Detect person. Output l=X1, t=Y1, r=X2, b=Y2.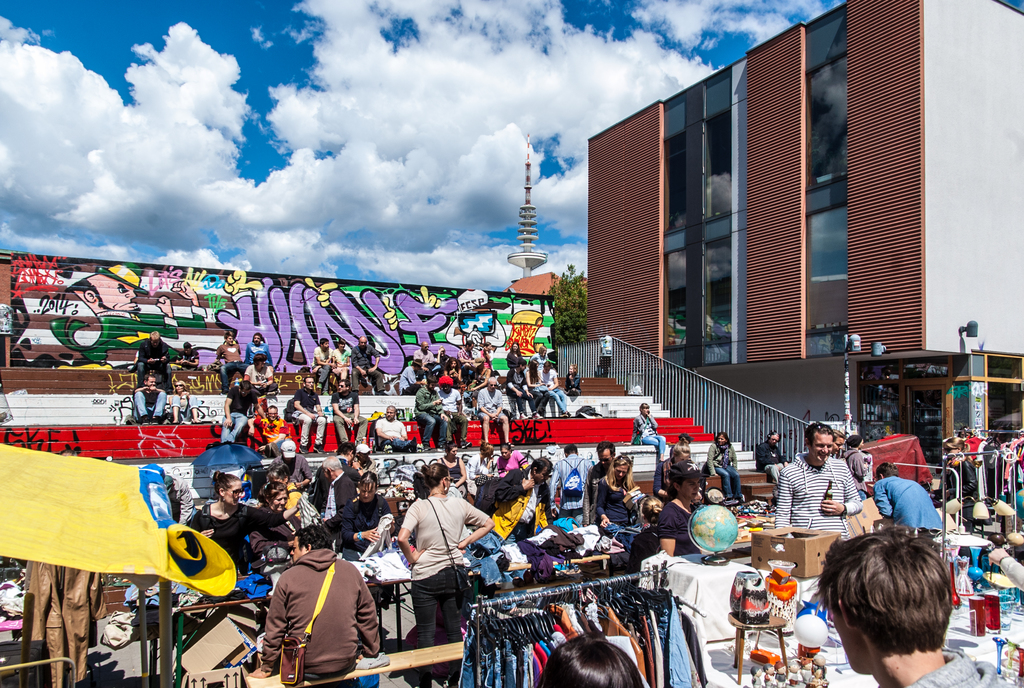
l=170, t=339, r=202, b=374.
